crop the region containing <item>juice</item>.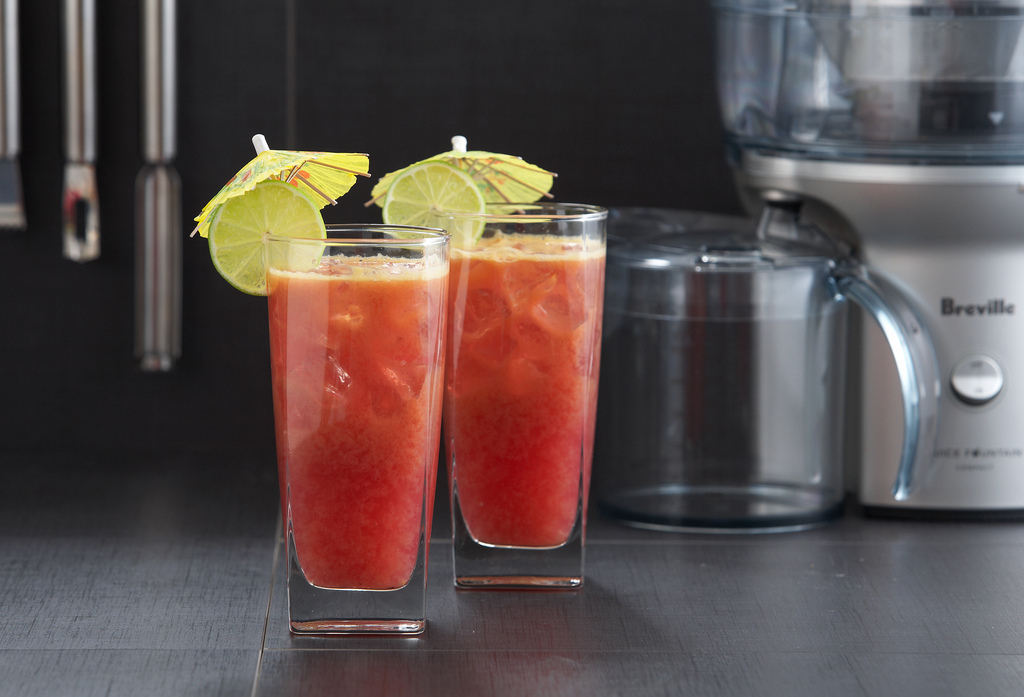
Crop region: <region>268, 251, 450, 589</region>.
